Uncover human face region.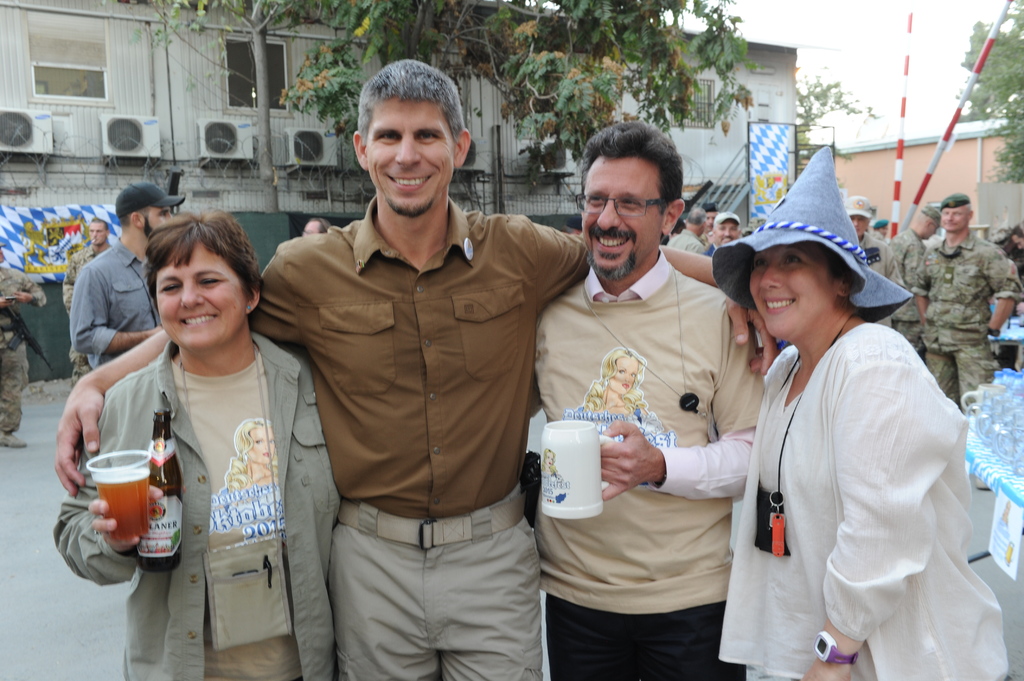
Uncovered: left=88, top=222, right=106, bottom=246.
